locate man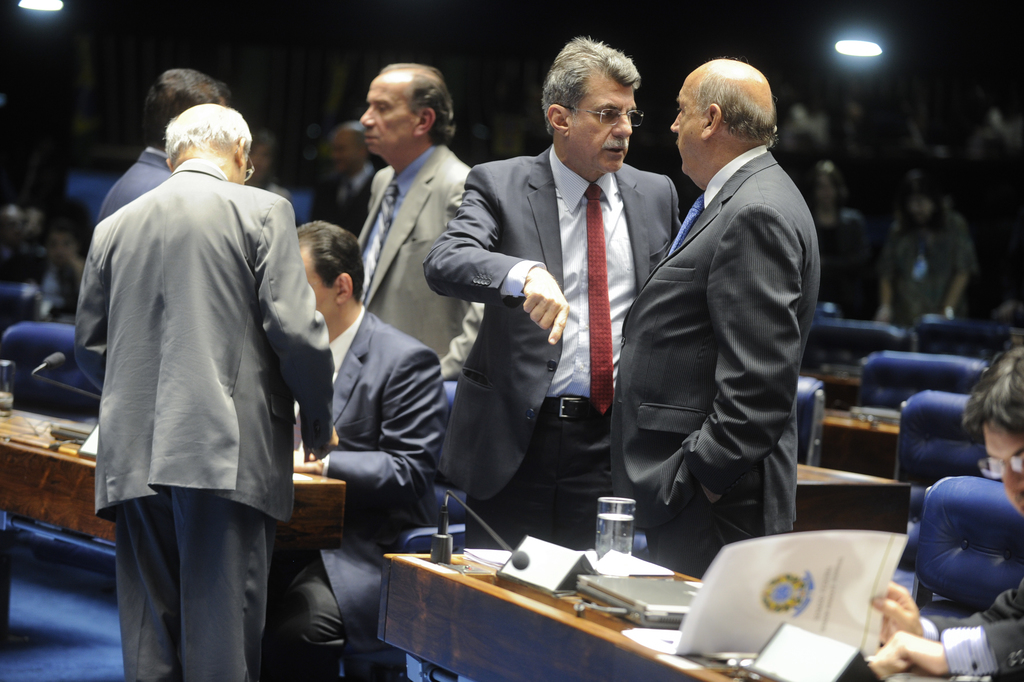
Rect(422, 35, 682, 553)
